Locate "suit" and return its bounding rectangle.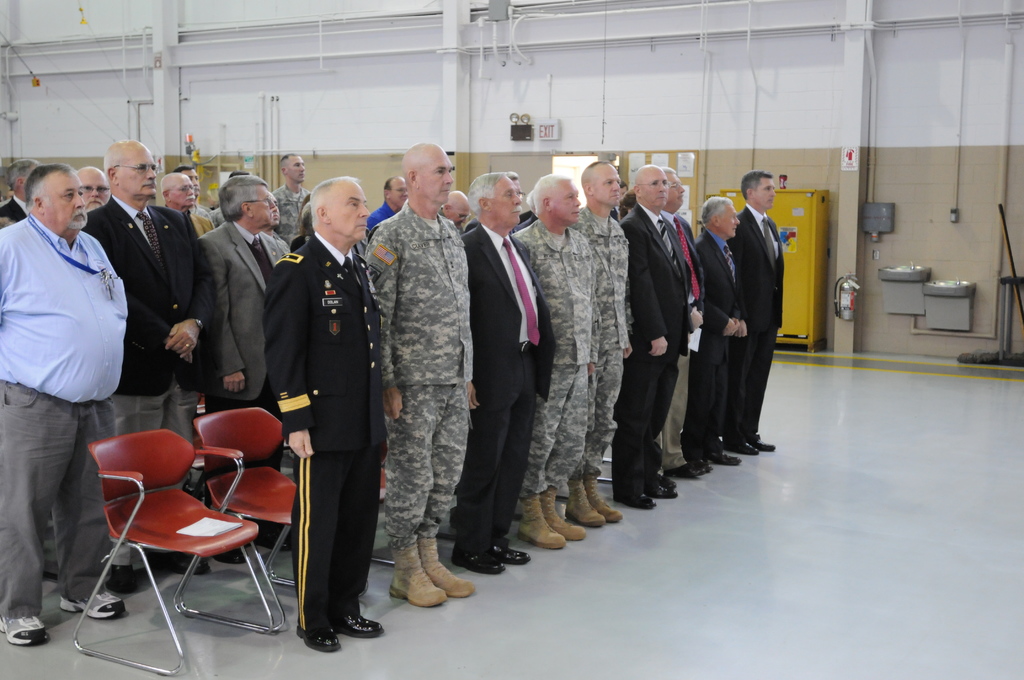
bbox(88, 191, 219, 567).
